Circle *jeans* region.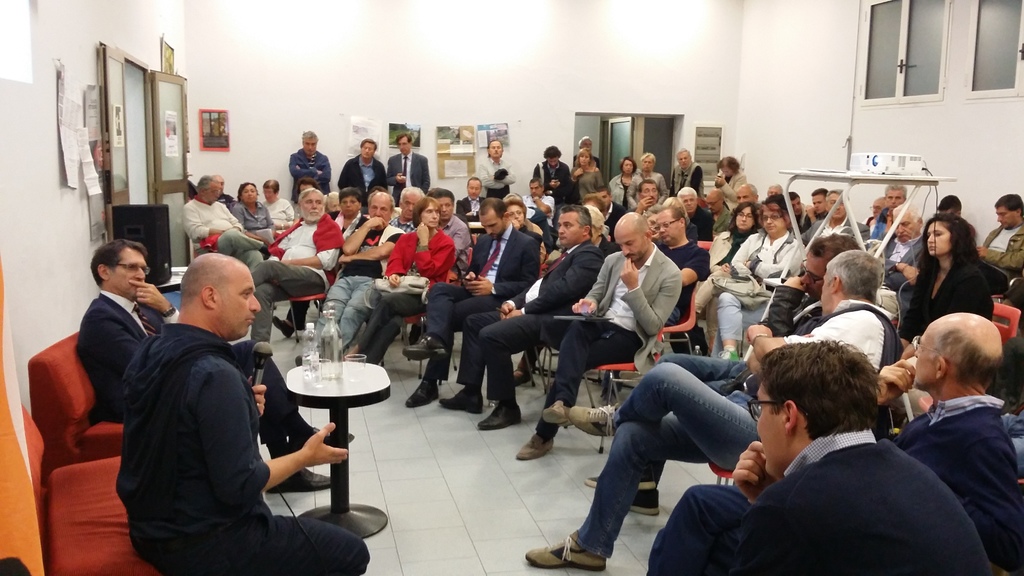
Region: x1=574, y1=364, x2=740, y2=561.
